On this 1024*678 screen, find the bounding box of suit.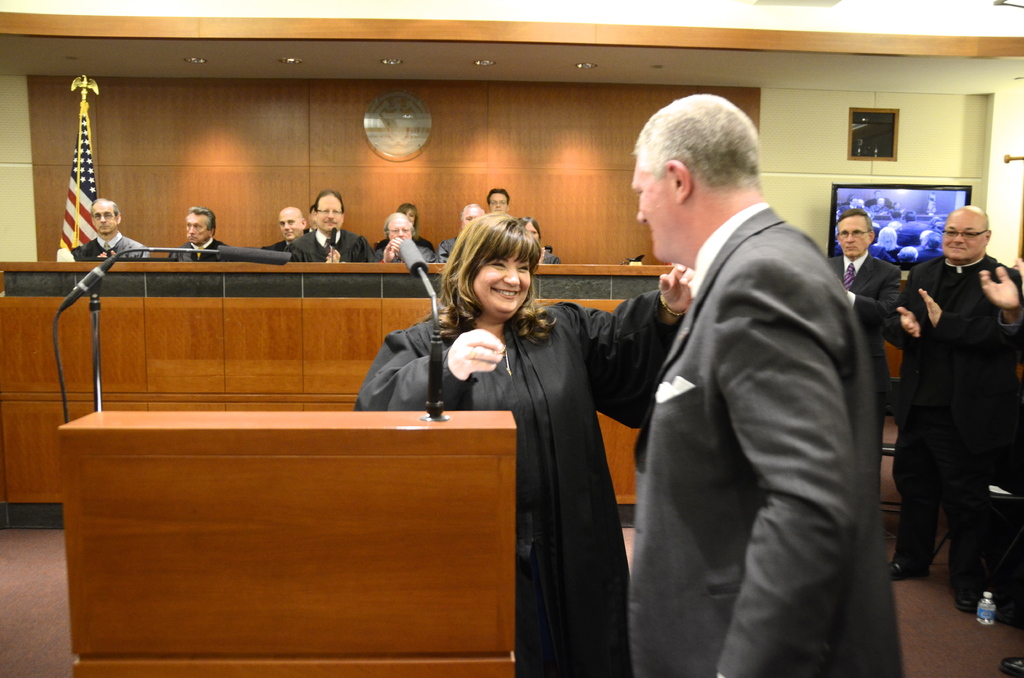
Bounding box: 452:235:463:262.
